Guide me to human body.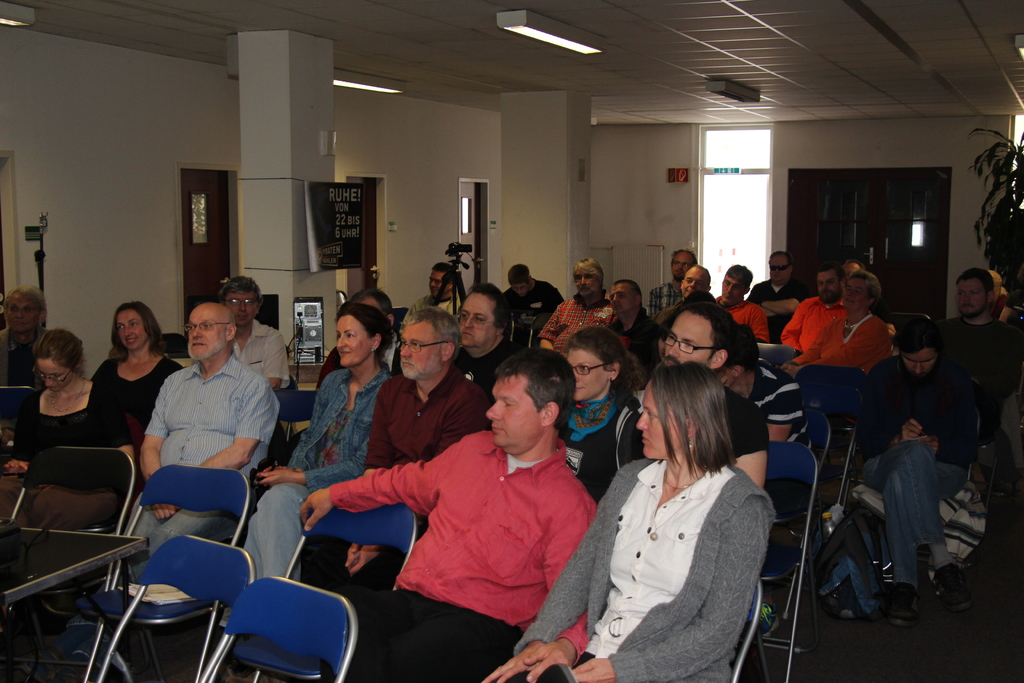
Guidance: 105:353:184:462.
